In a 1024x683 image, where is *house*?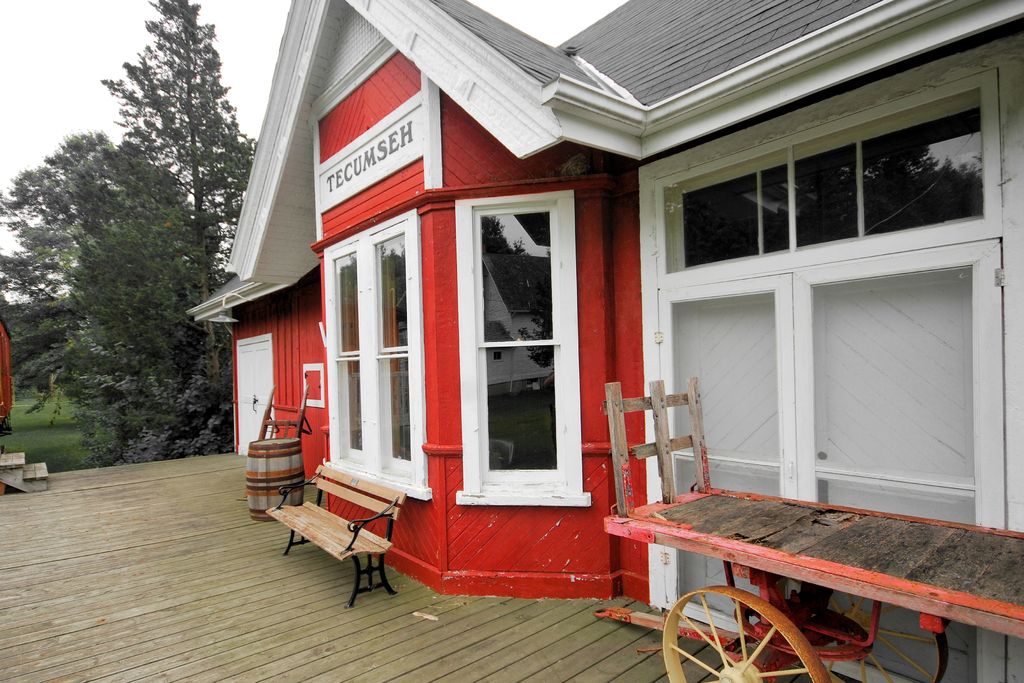
(left=178, top=0, right=1023, bottom=682).
